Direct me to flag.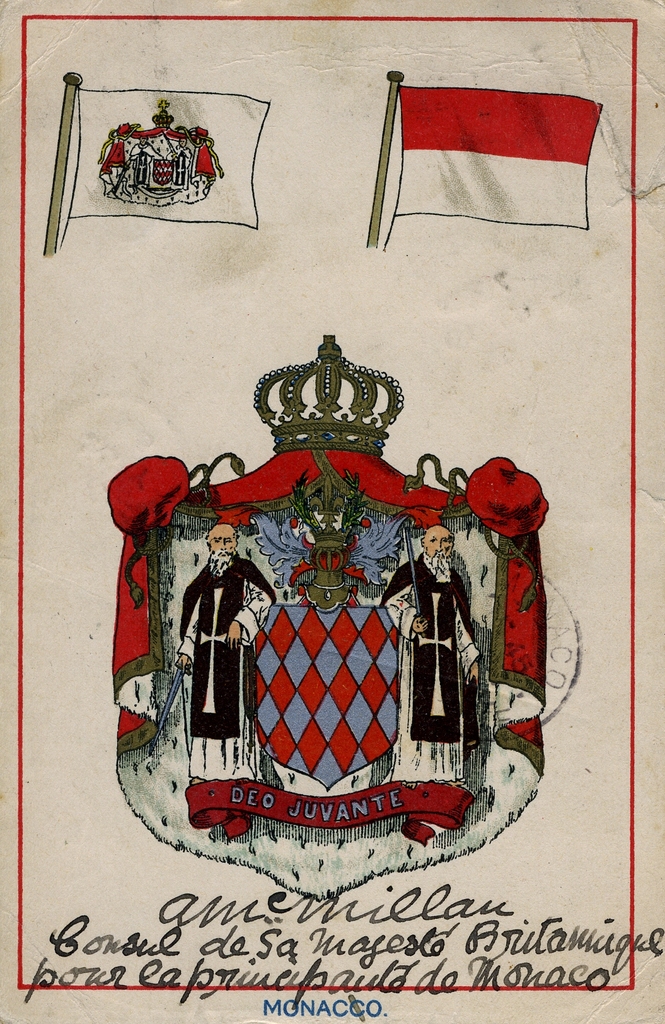
Direction: l=61, t=83, r=277, b=236.
